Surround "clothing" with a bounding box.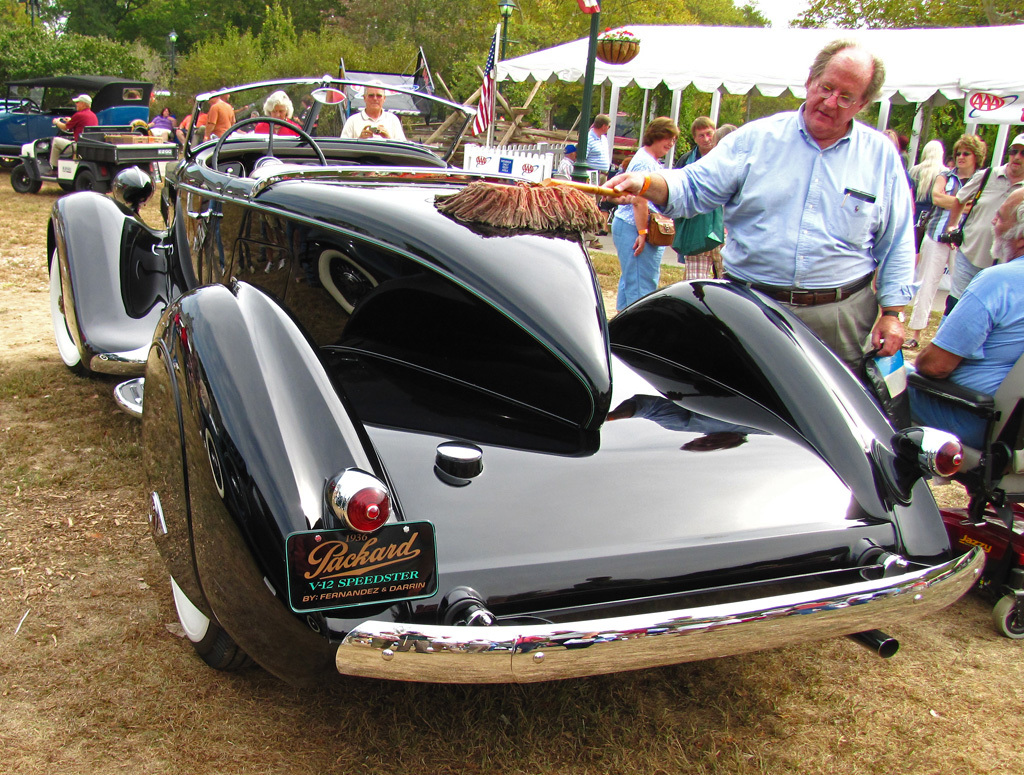
x1=150 y1=111 x2=166 y2=137.
